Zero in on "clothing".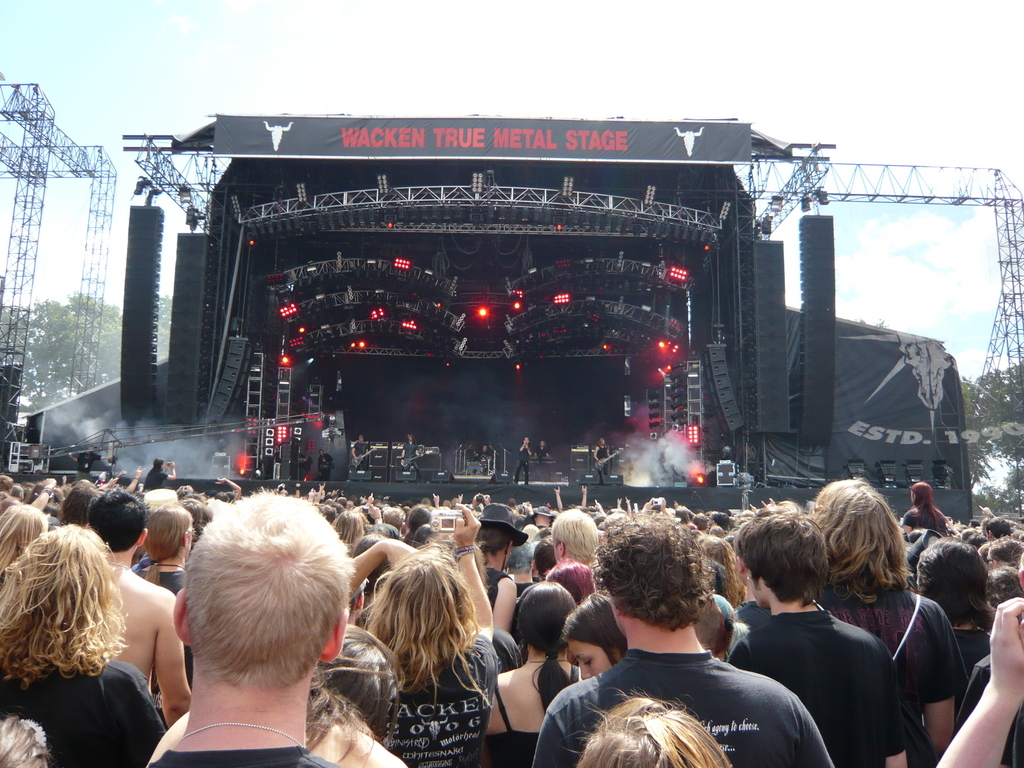
Zeroed in: crop(41, 512, 66, 528).
